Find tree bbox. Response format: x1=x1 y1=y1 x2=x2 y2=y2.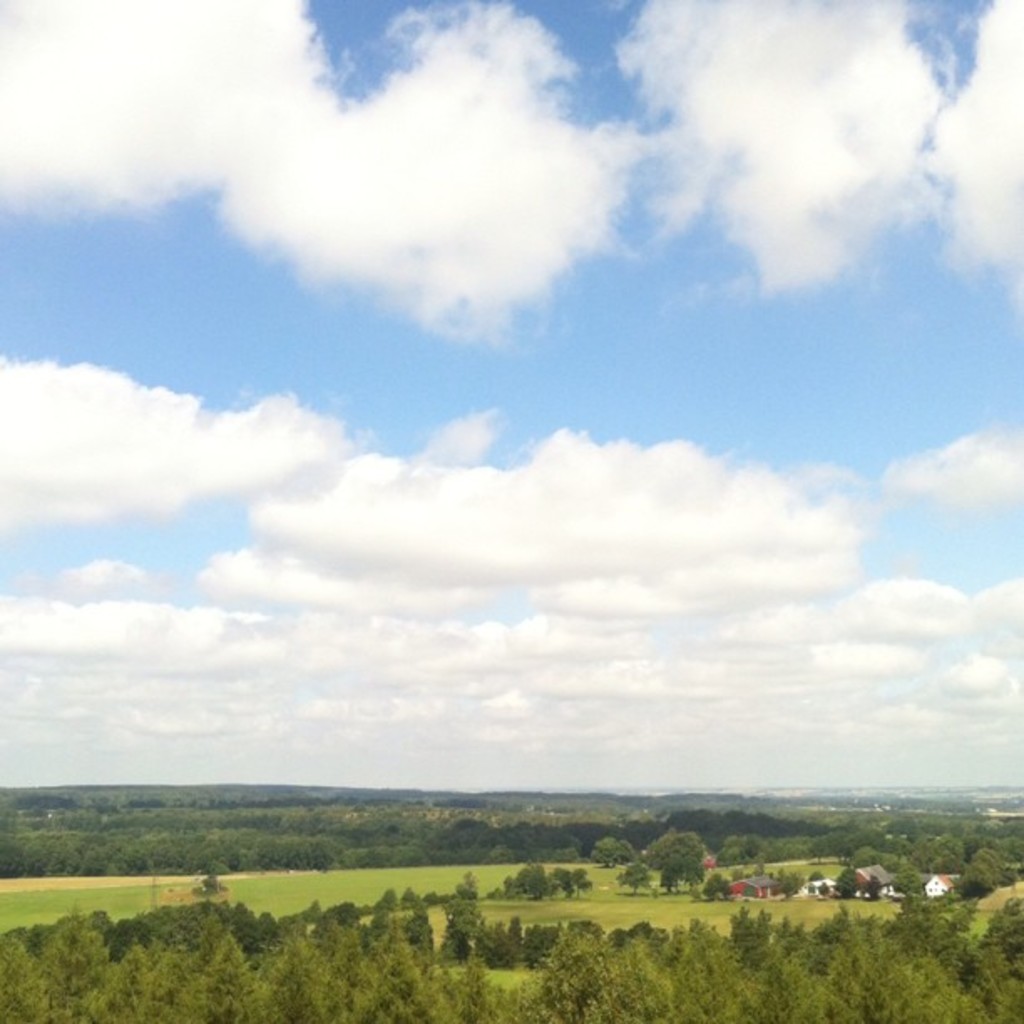
x1=567 y1=823 x2=627 y2=865.
